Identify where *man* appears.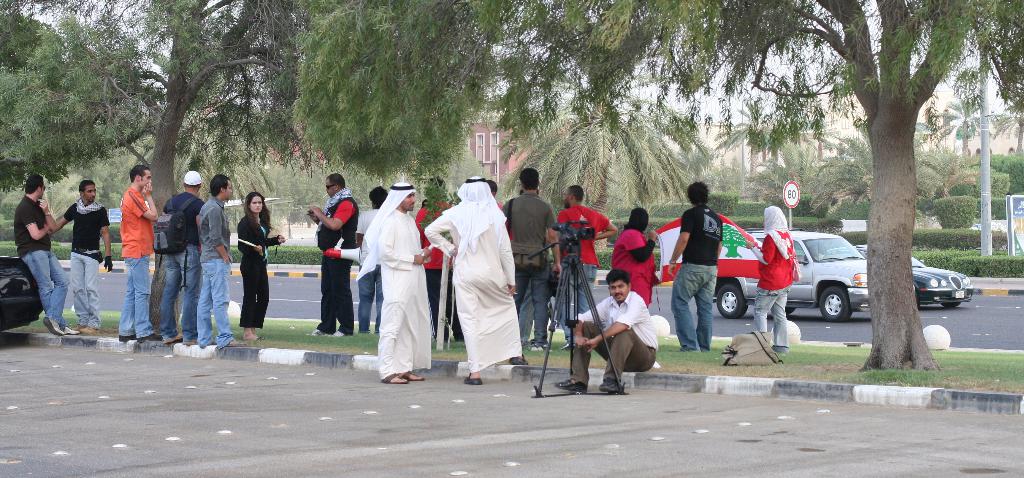
Appears at [x1=111, y1=164, x2=161, y2=344].
